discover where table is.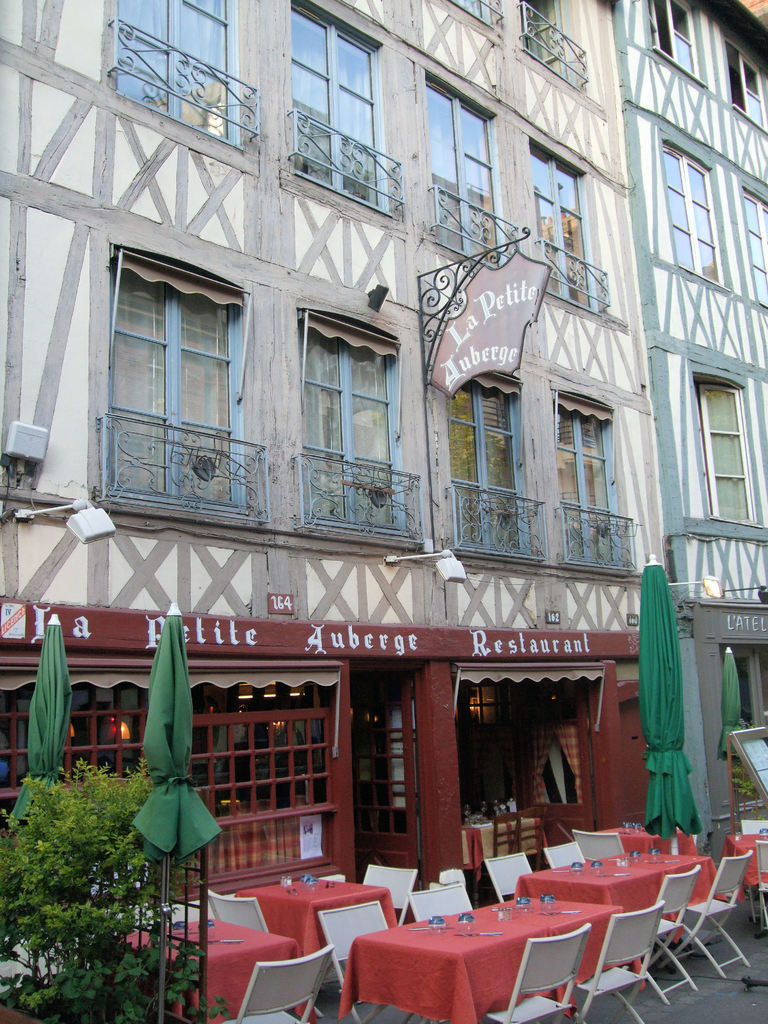
Discovered at bbox=[240, 872, 399, 952].
